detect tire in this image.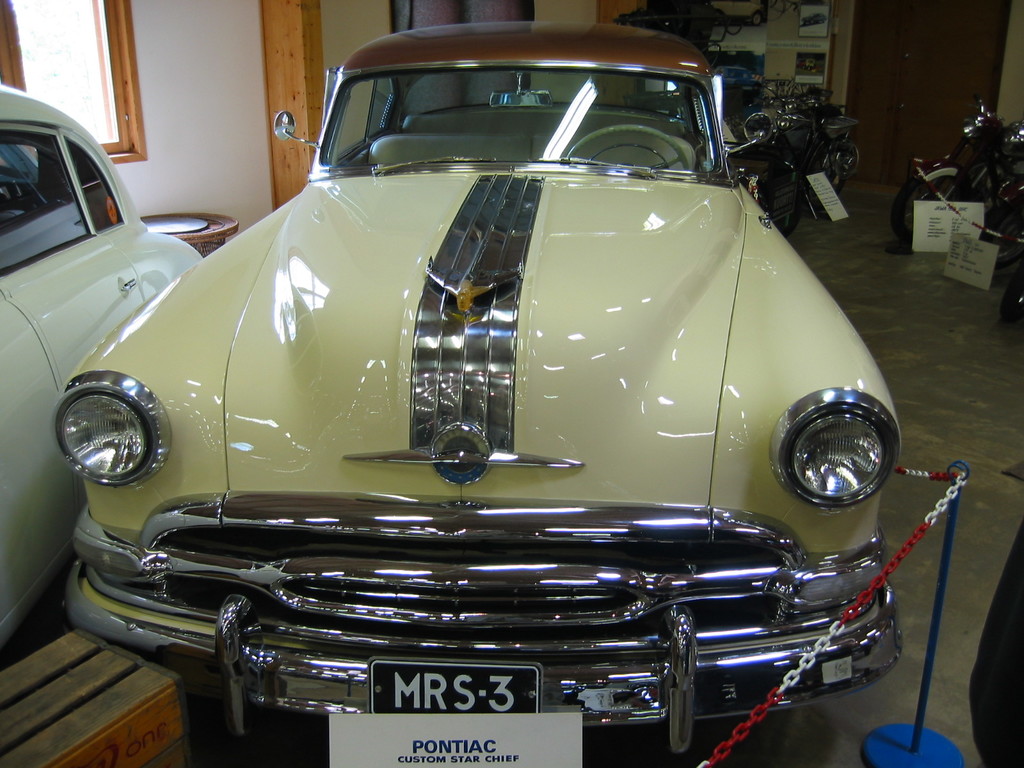
Detection: <bbox>831, 140, 860, 178</bbox>.
